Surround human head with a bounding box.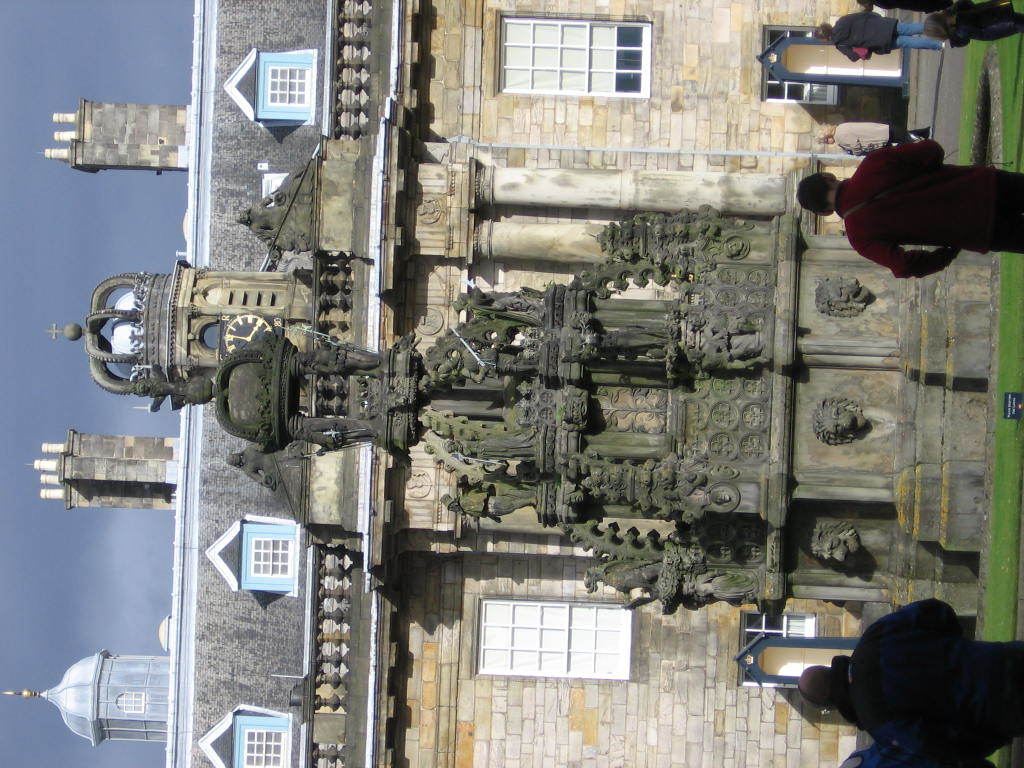
811/23/830/42.
